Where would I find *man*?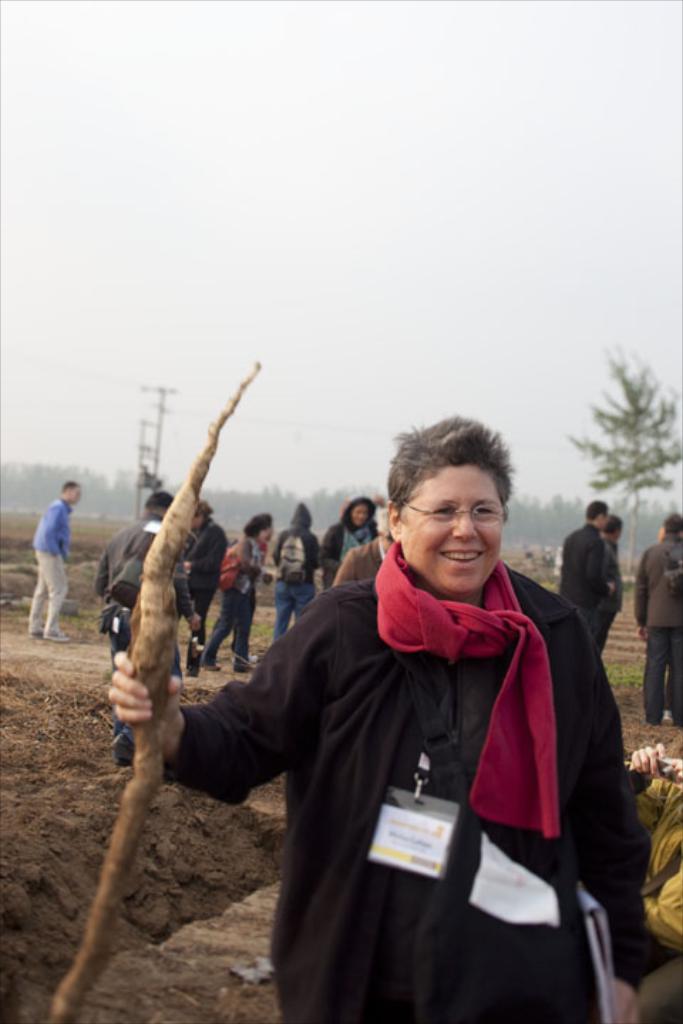
At bbox=[562, 501, 612, 624].
